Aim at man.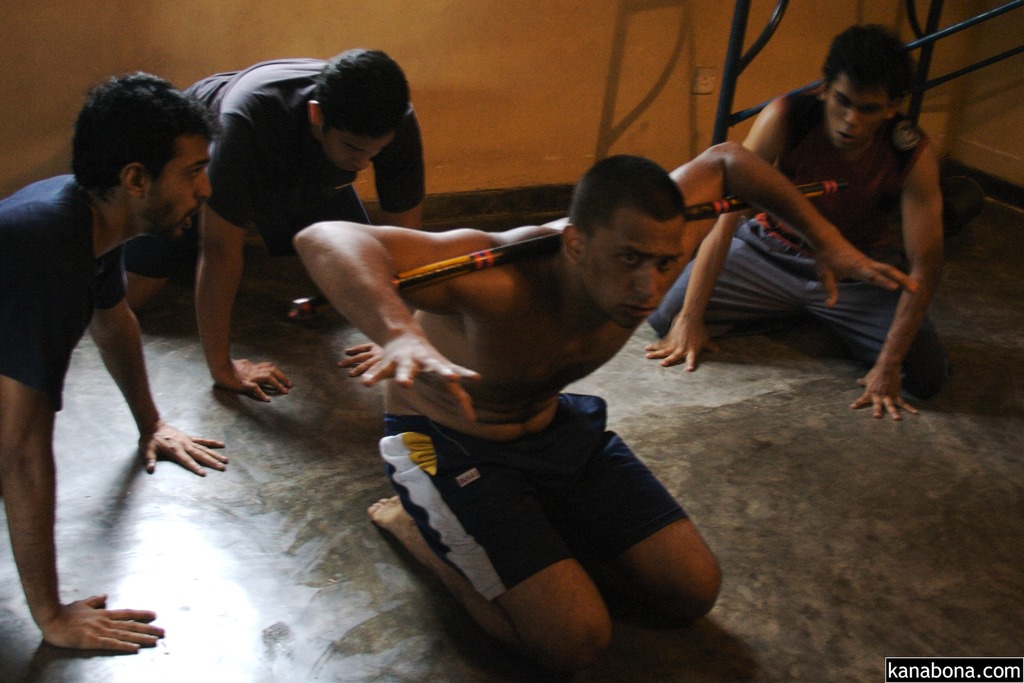
Aimed at x1=299 y1=143 x2=918 y2=664.
